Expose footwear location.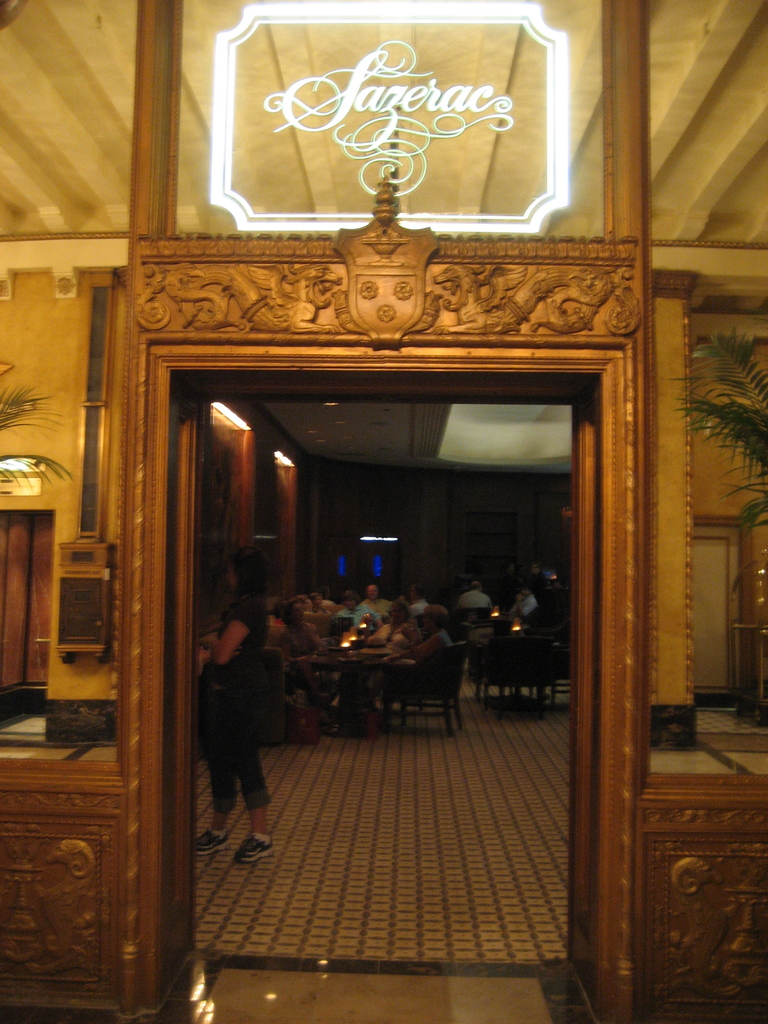
Exposed at <region>193, 826, 230, 856</region>.
